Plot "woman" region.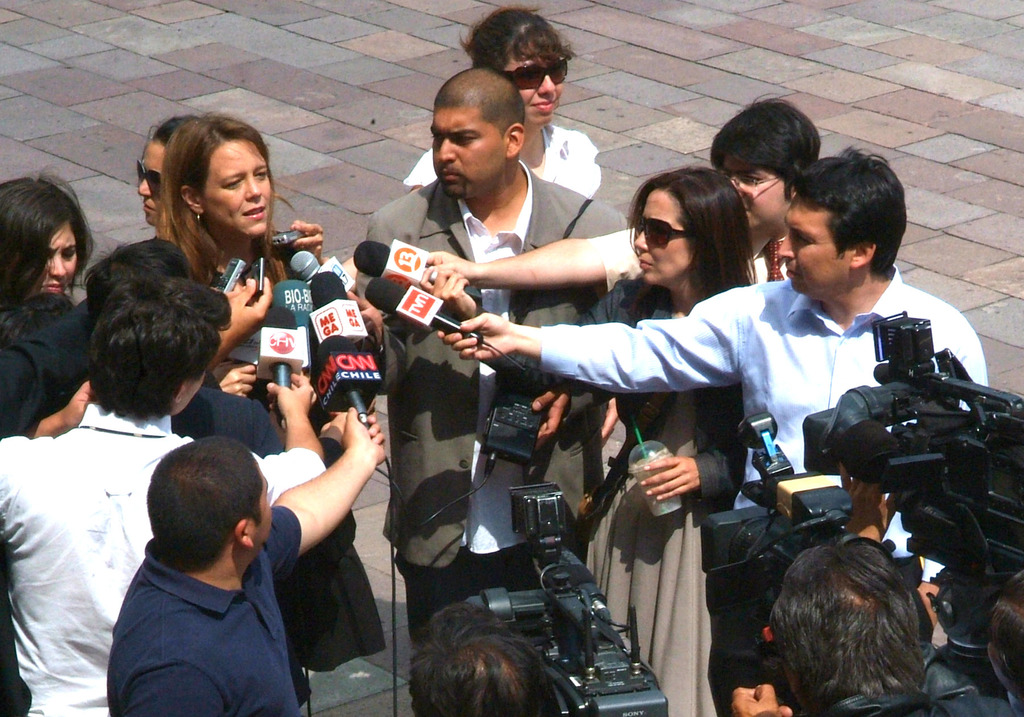
Plotted at [left=403, top=0, right=609, bottom=202].
